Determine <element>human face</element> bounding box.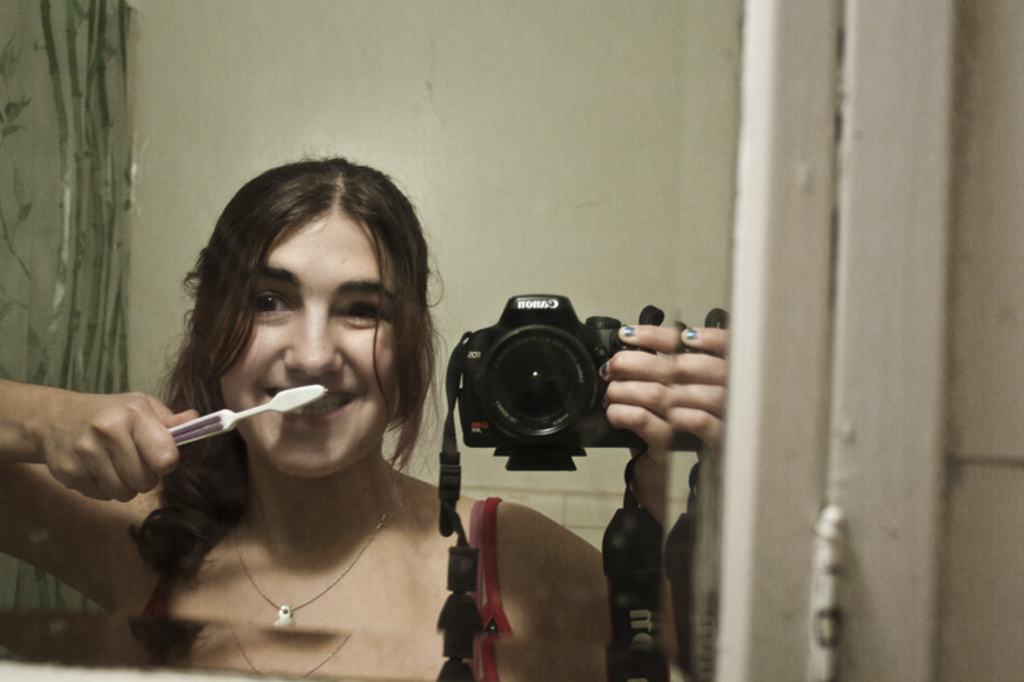
Determined: crop(215, 215, 401, 476).
